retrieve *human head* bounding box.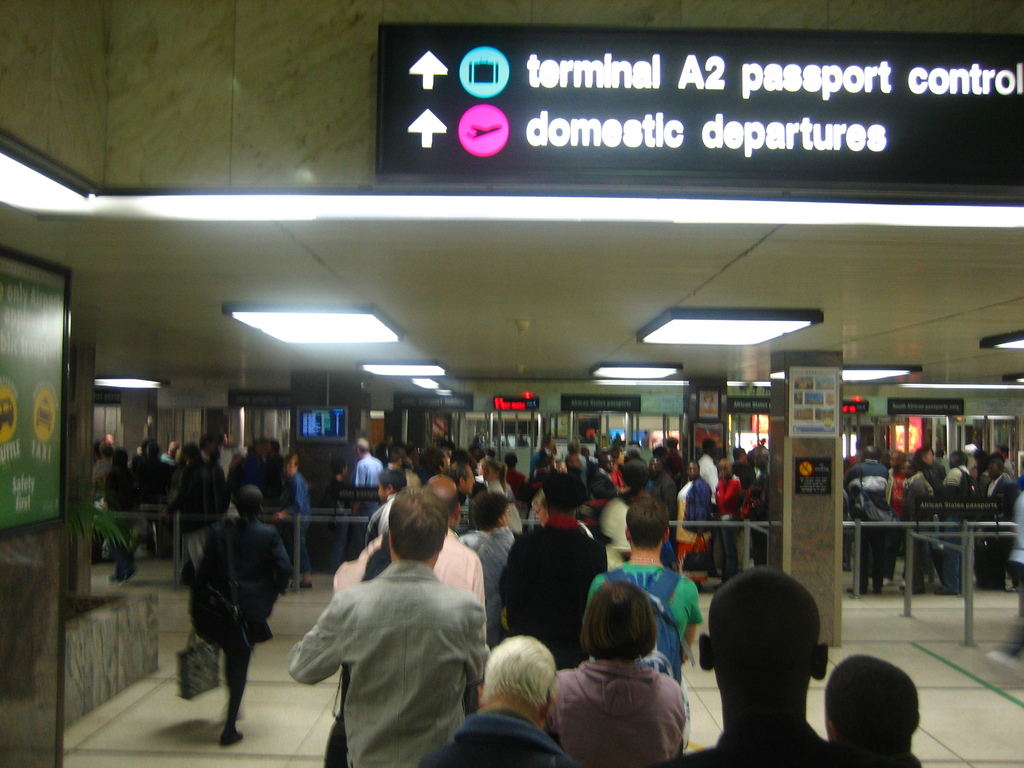
Bounding box: select_region(617, 461, 649, 492).
